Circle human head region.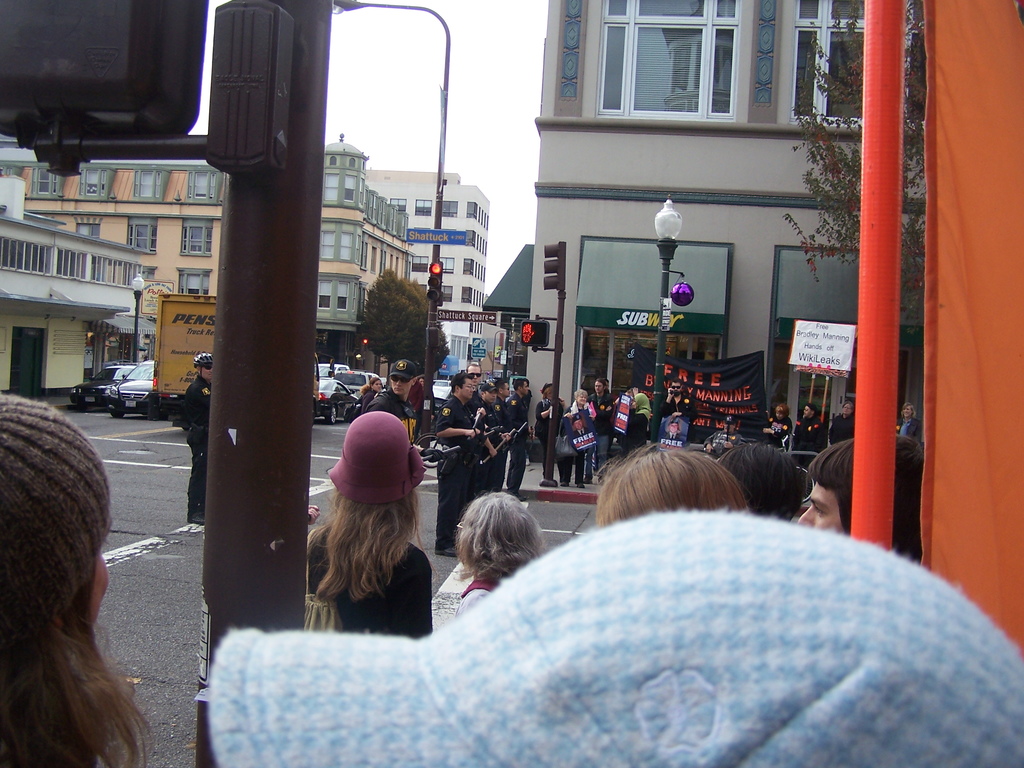
Region: bbox(455, 487, 546, 584).
